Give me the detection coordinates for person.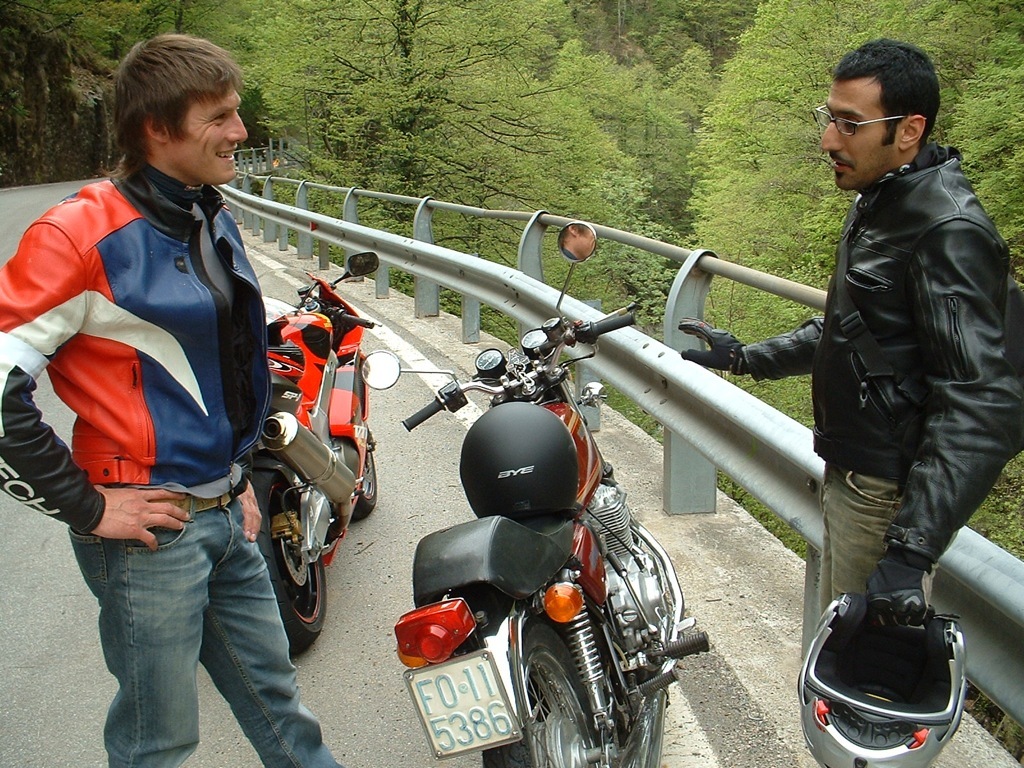
(0, 27, 356, 767).
